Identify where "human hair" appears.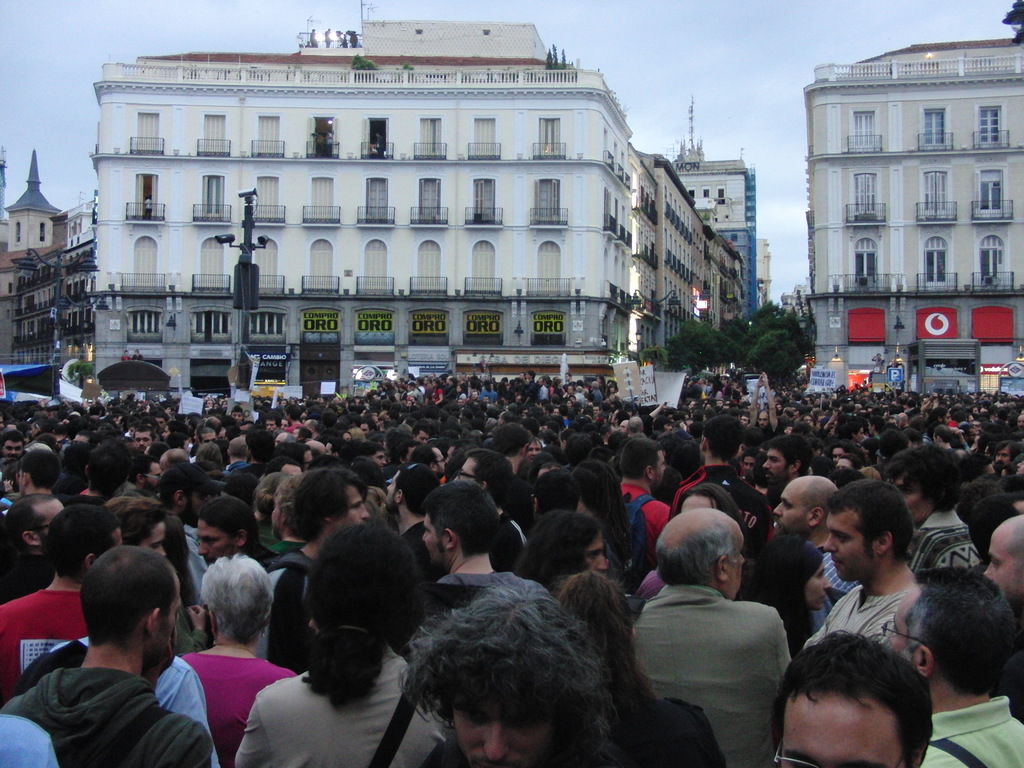
Appears at 397/575/617/767.
